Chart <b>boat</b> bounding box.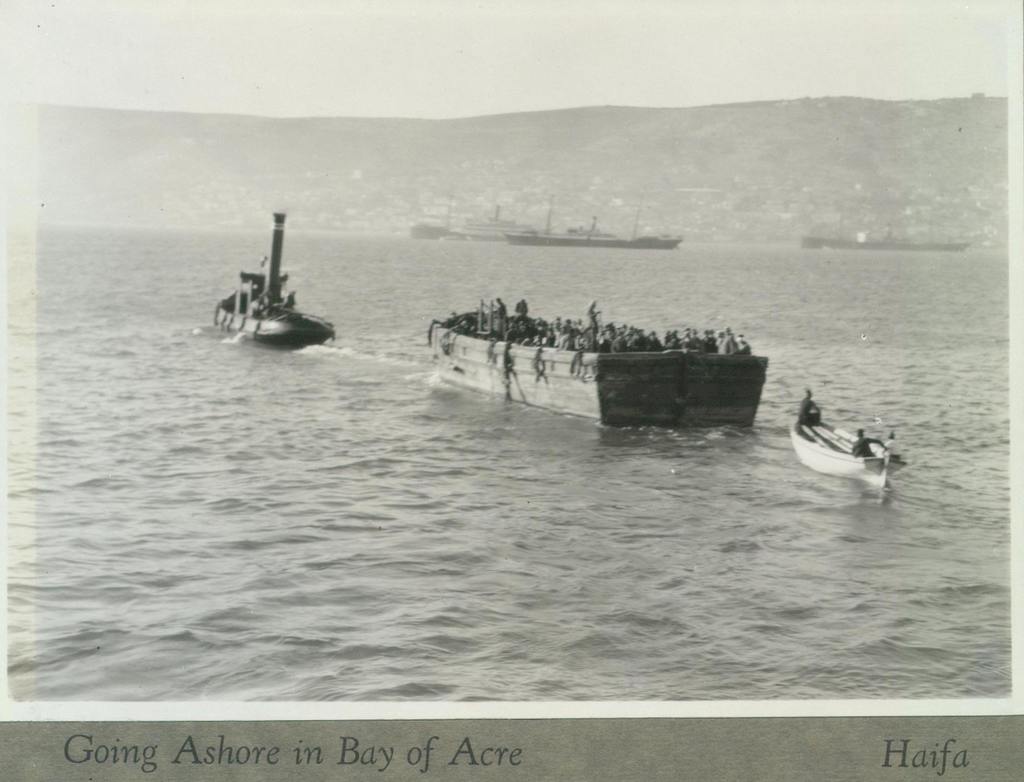
Charted: {"x1": 210, "y1": 211, "x2": 334, "y2": 349}.
